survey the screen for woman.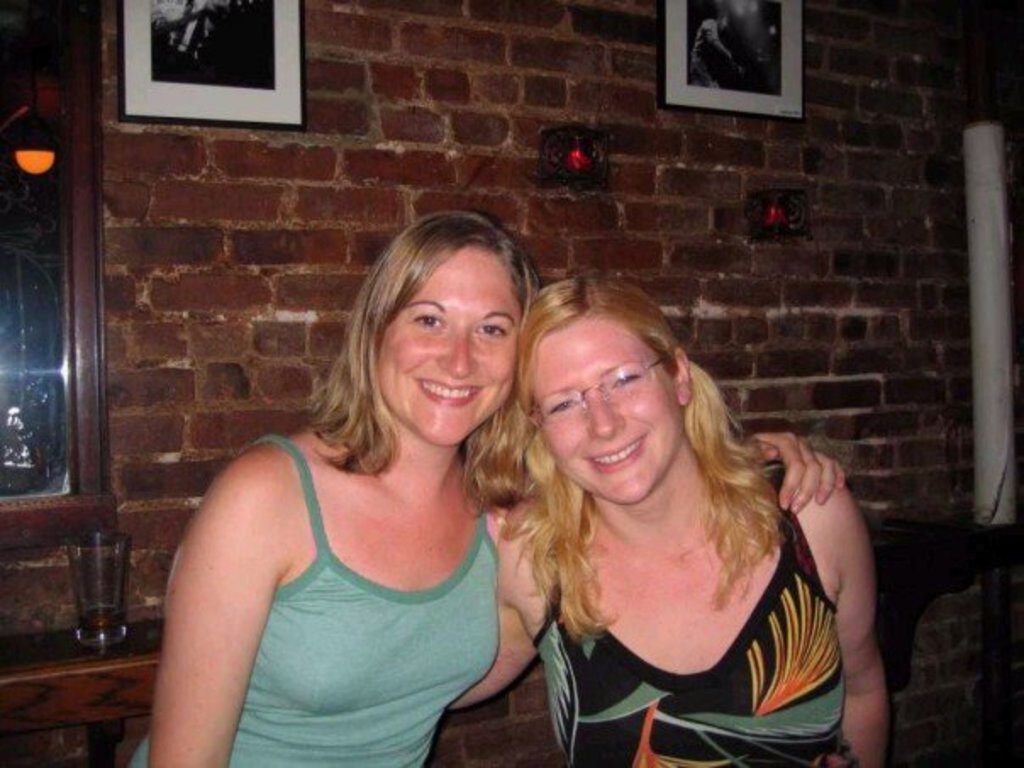
Survey found: bbox=[446, 271, 895, 766].
